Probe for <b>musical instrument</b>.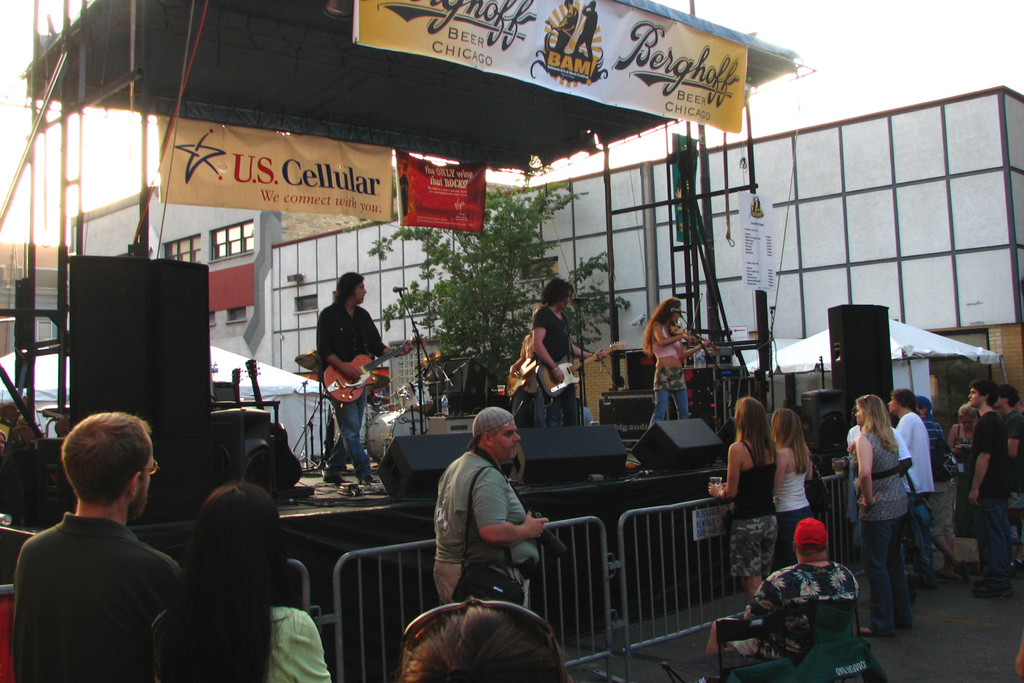
Probe result: box(665, 324, 726, 351).
